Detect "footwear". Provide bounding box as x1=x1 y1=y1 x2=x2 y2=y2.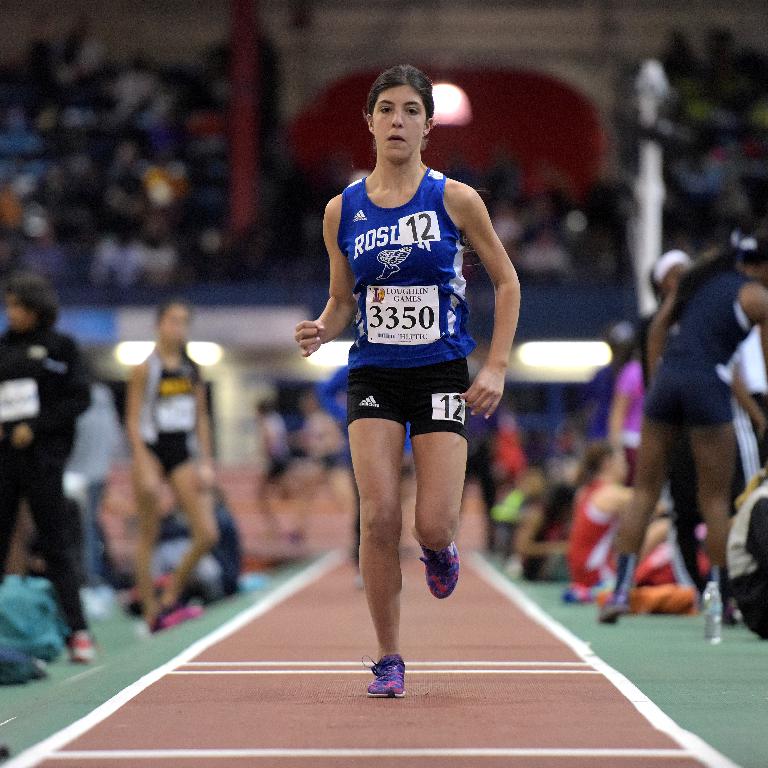
x1=557 y1=561 x2=590 y2=597.
